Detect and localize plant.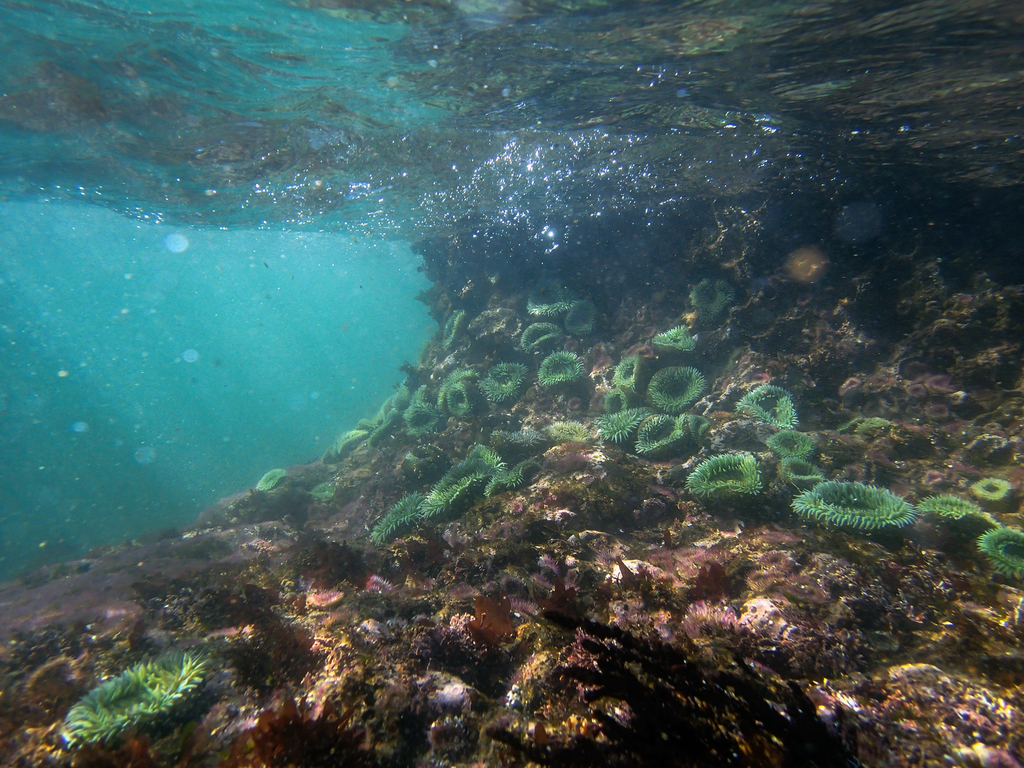
Localized at [left=686, top=275, right=740, bottom=321].
